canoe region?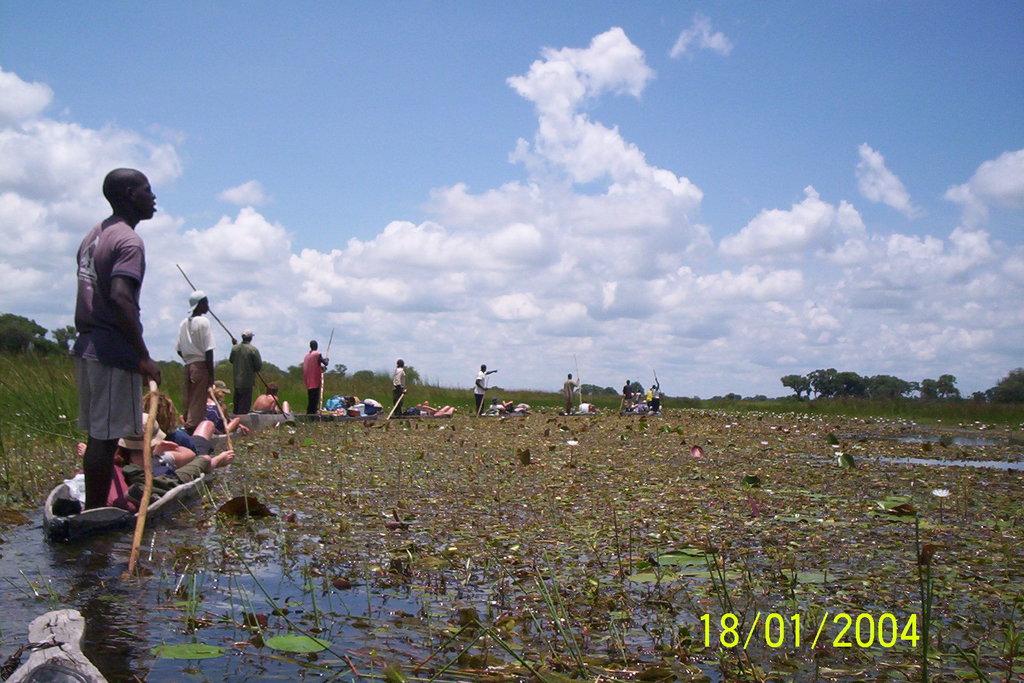
left=306, top=414, right=380, bottom=422
